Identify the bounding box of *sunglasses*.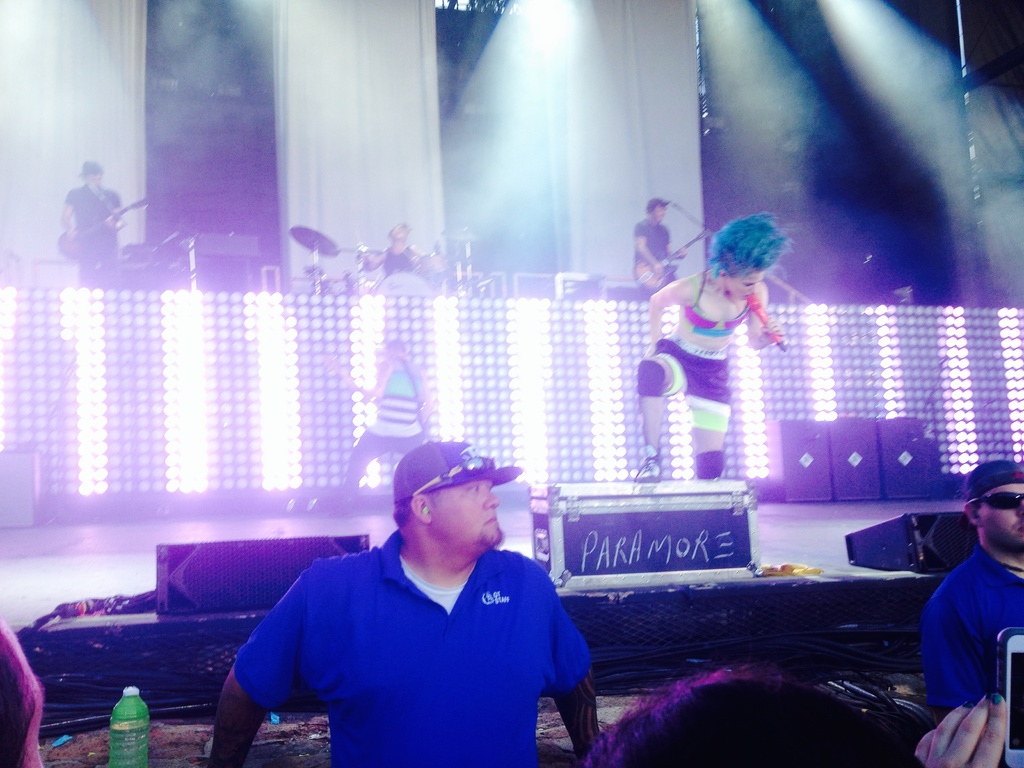
left=970, top=493, right=1023, bottom=508.
